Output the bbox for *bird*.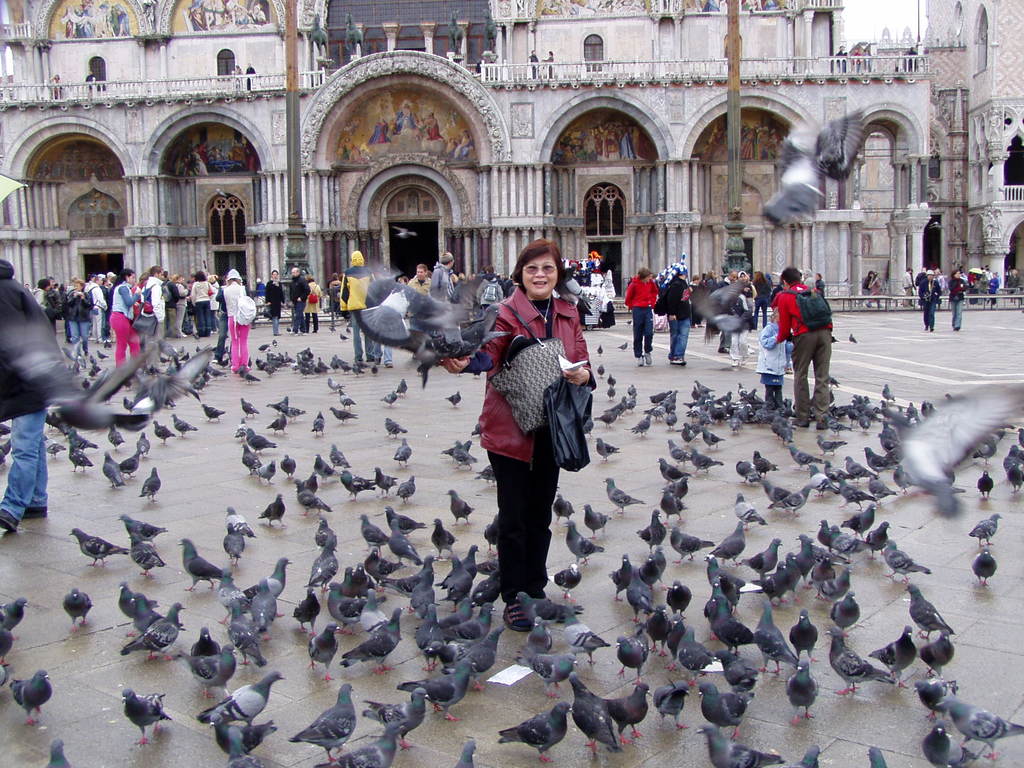
230/419/257/441.
